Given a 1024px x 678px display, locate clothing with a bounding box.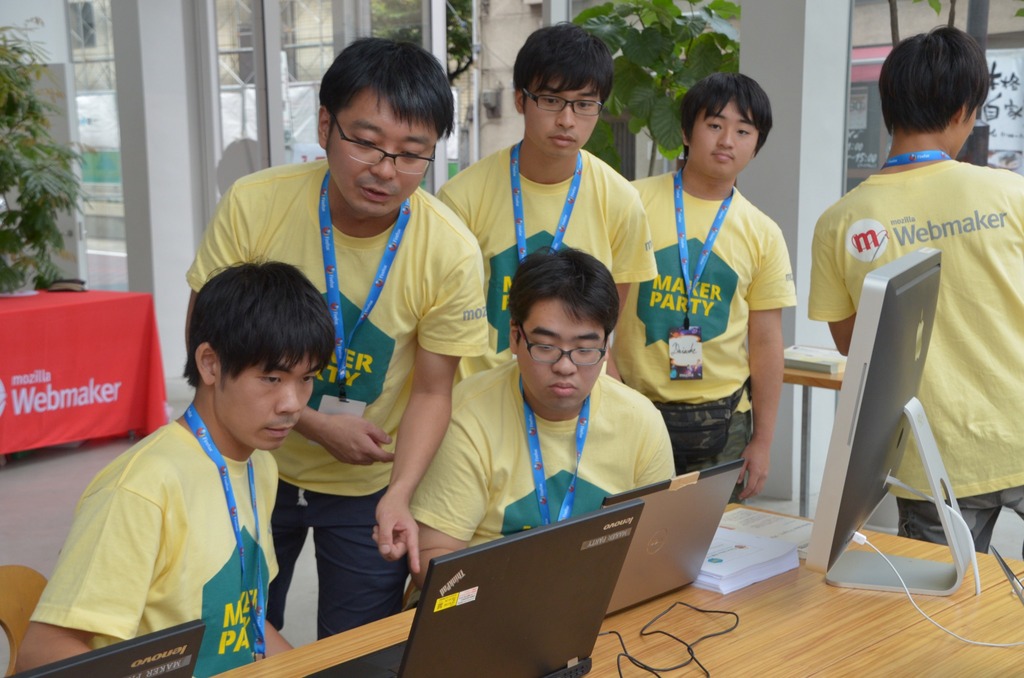
Located: bbox=[436, 143, 664, 282].
